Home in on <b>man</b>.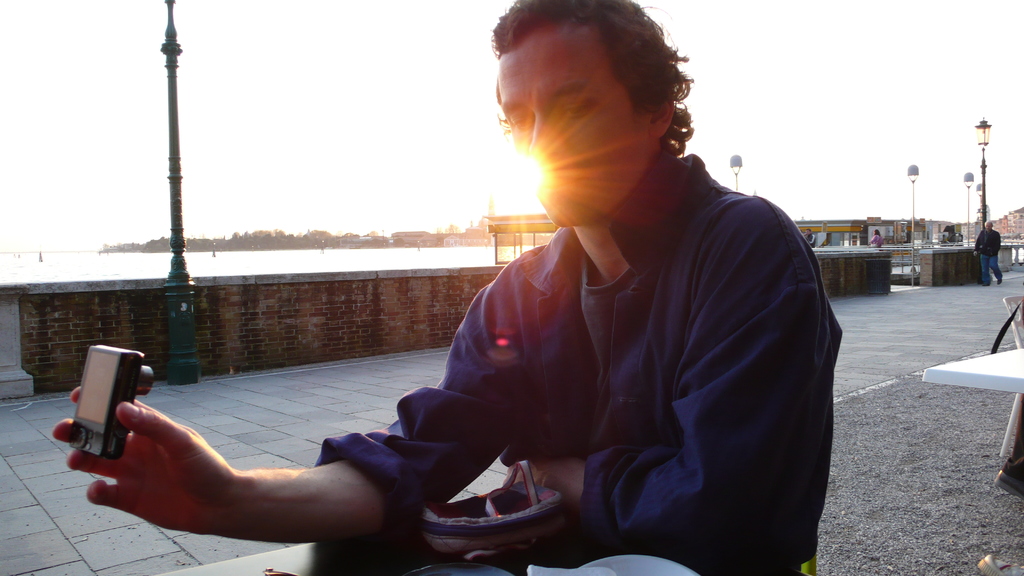
Homed in at [56, 0, 850, 575].
